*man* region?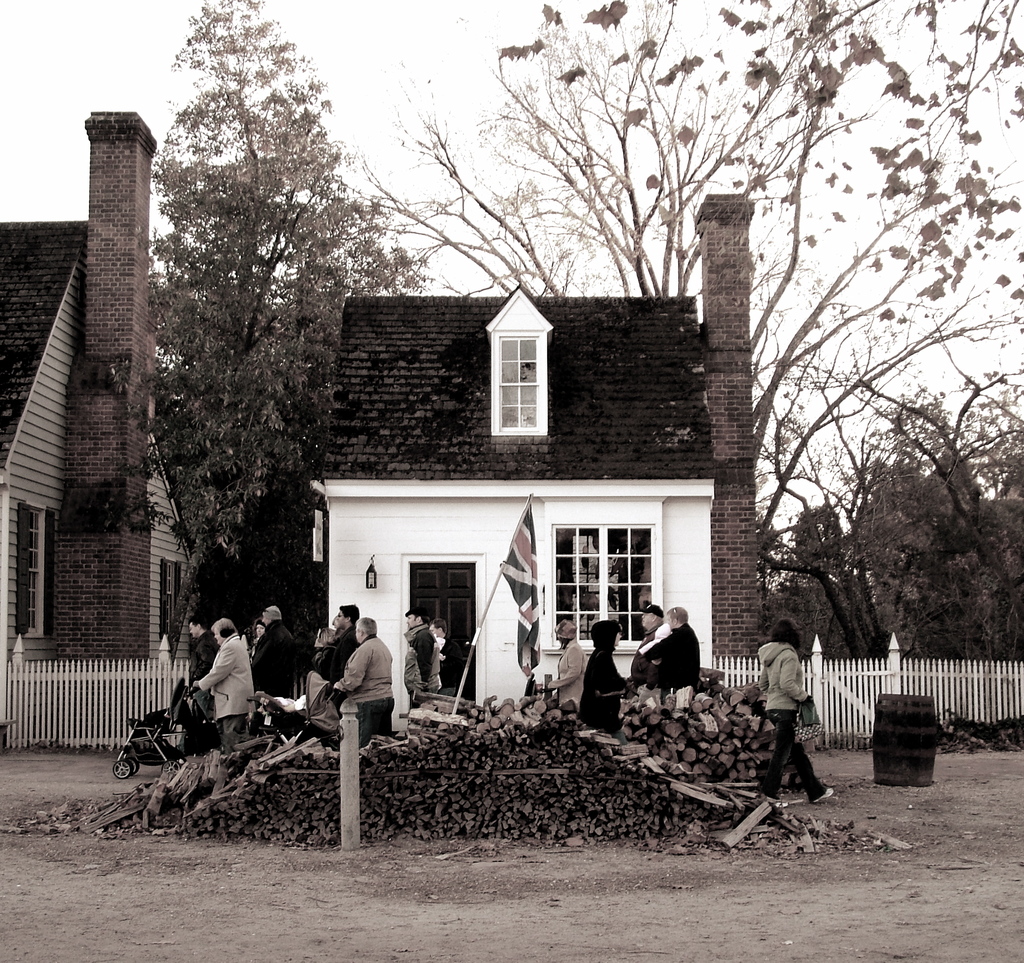
[x1=638, y1=607, x2=667, y2=694]
